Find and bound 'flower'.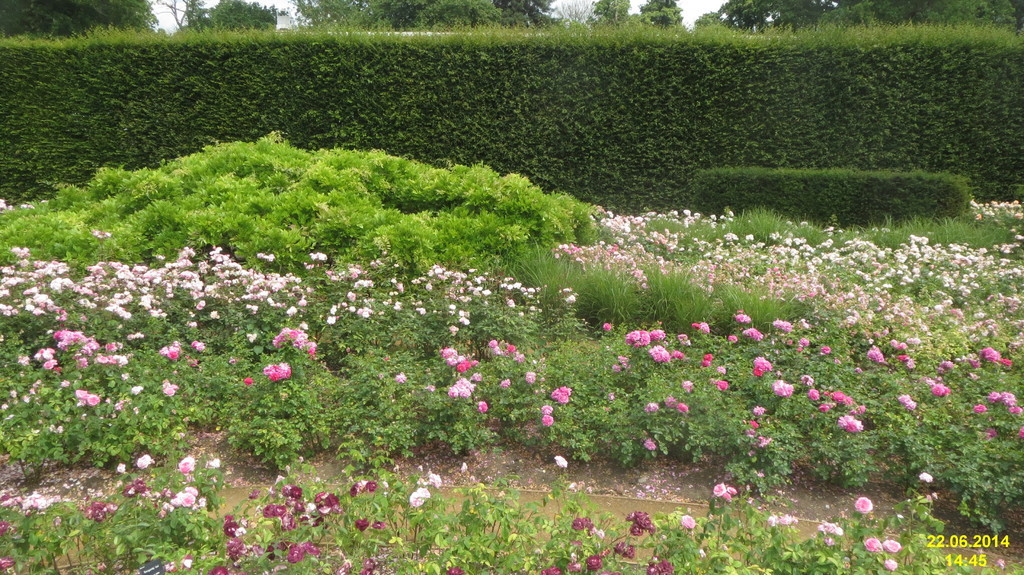
Bound: <box>557,455,569,464</box>.
